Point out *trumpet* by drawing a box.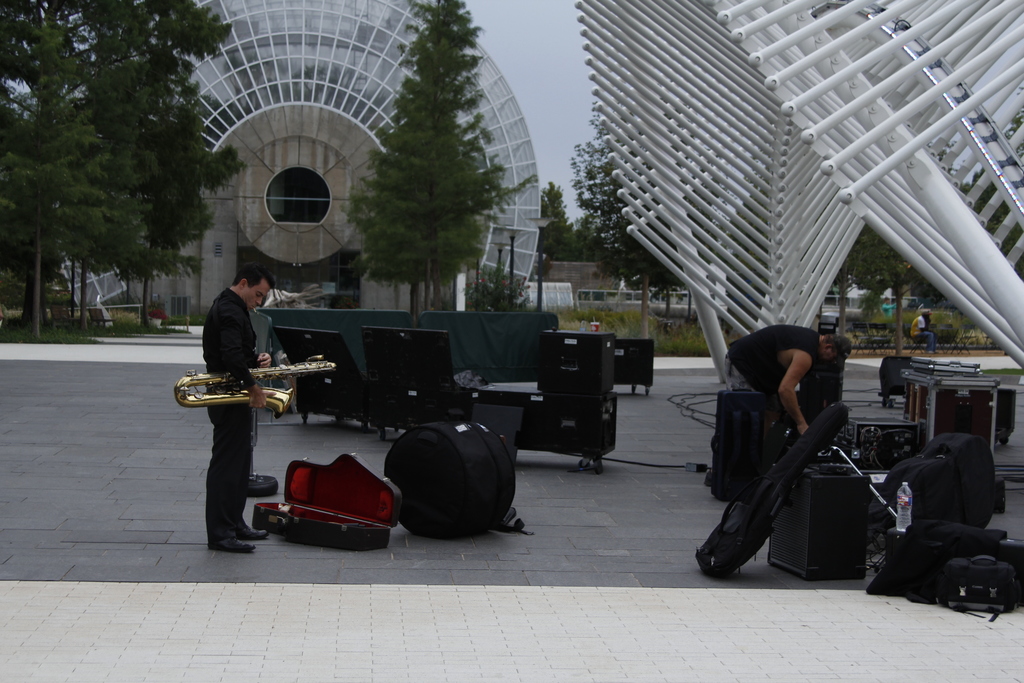
bbox=(175, 354, 334, 420).
